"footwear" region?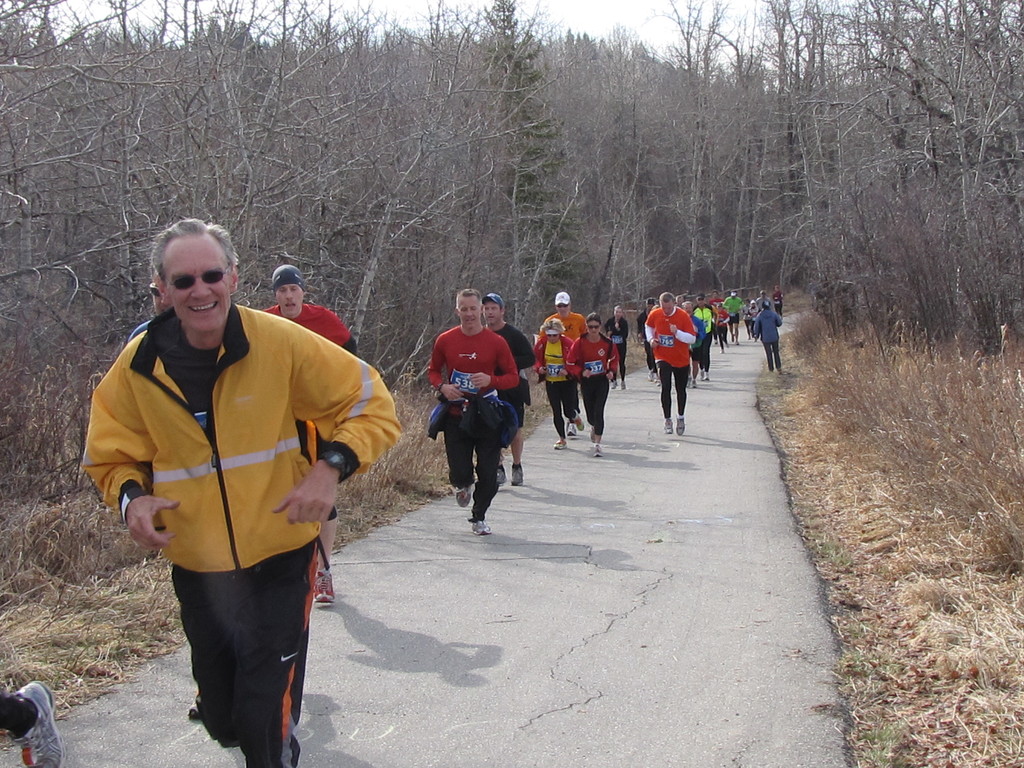
[472,519,492,536]
